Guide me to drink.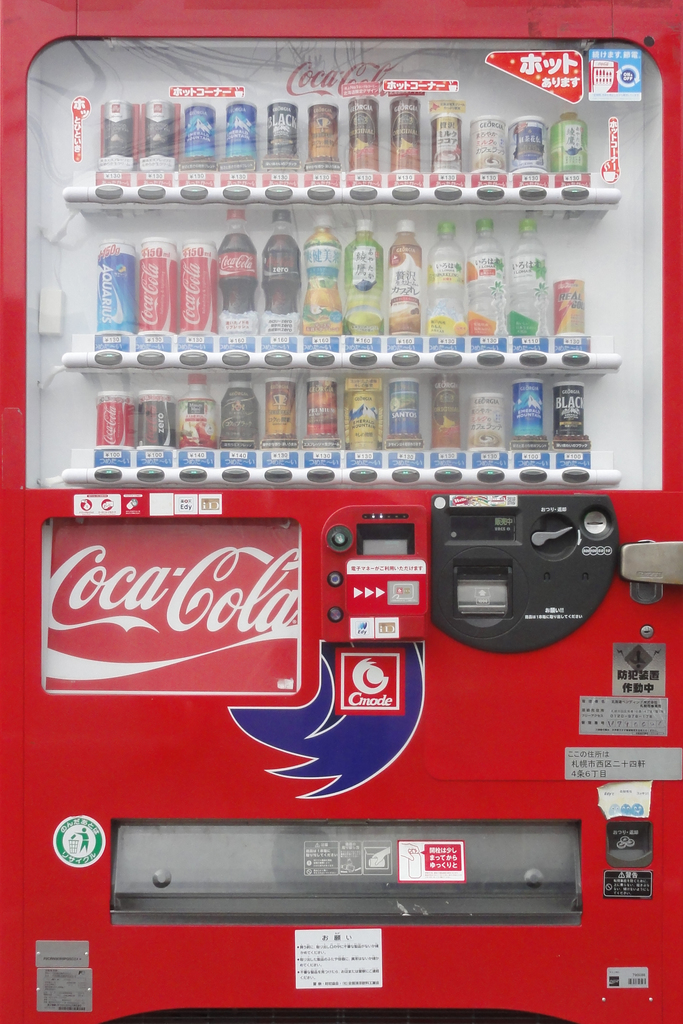
Guidance: box(465, 240, 514, 329).
